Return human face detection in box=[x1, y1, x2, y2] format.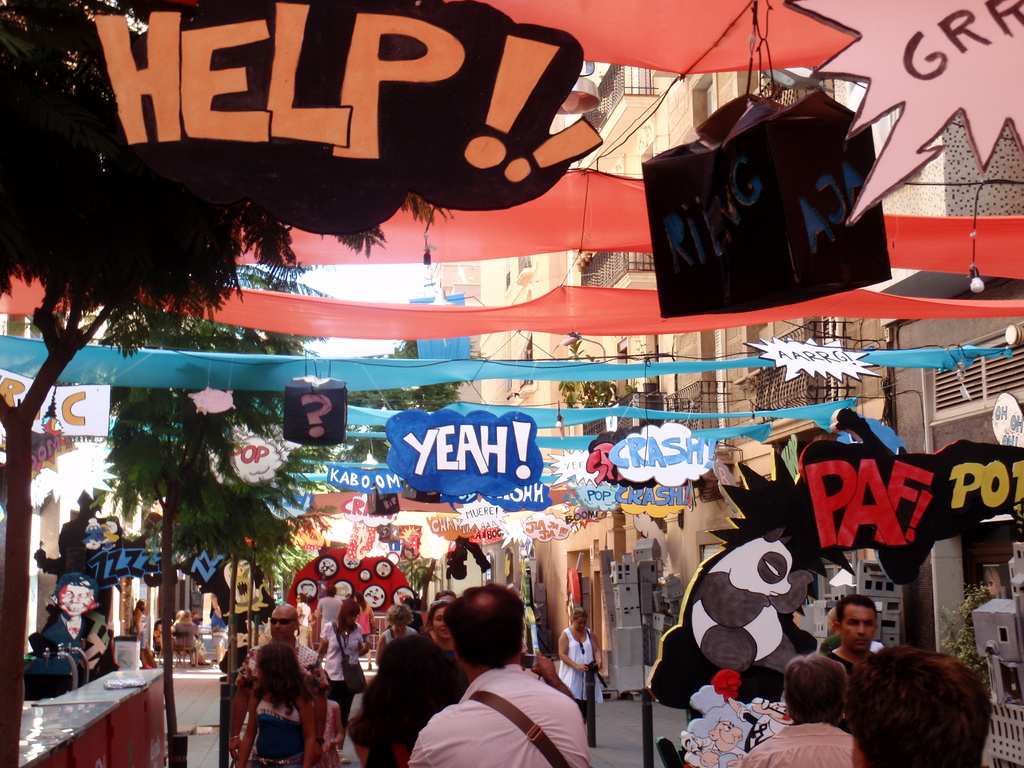
box=[840, 606, 879, 652].
